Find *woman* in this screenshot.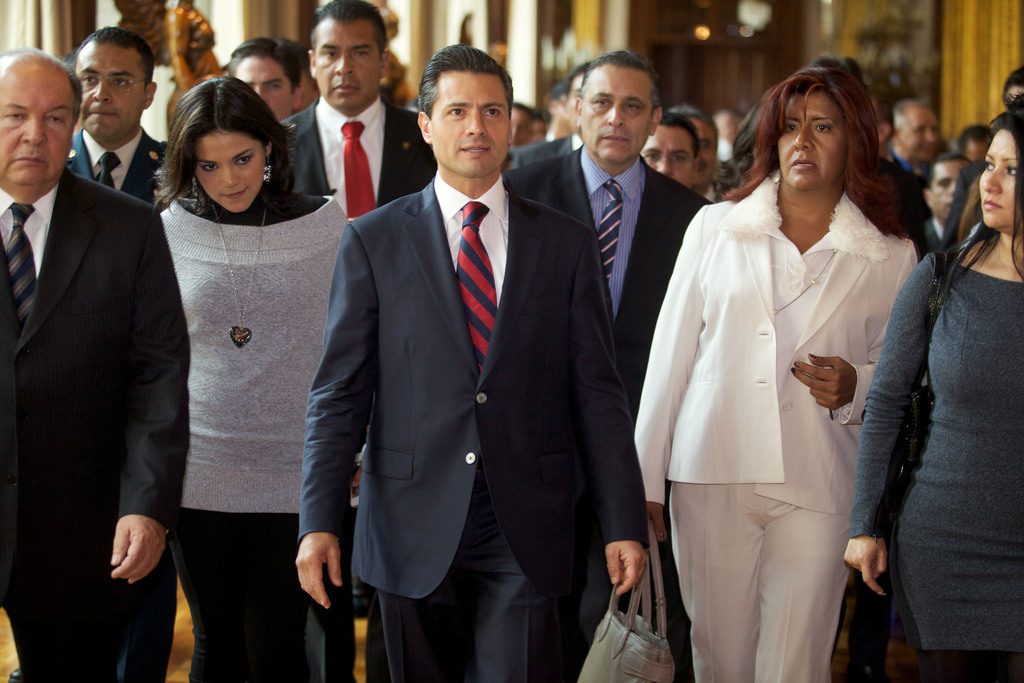
The bounding box for *woman* is crop(154, 77, 349, 682).
